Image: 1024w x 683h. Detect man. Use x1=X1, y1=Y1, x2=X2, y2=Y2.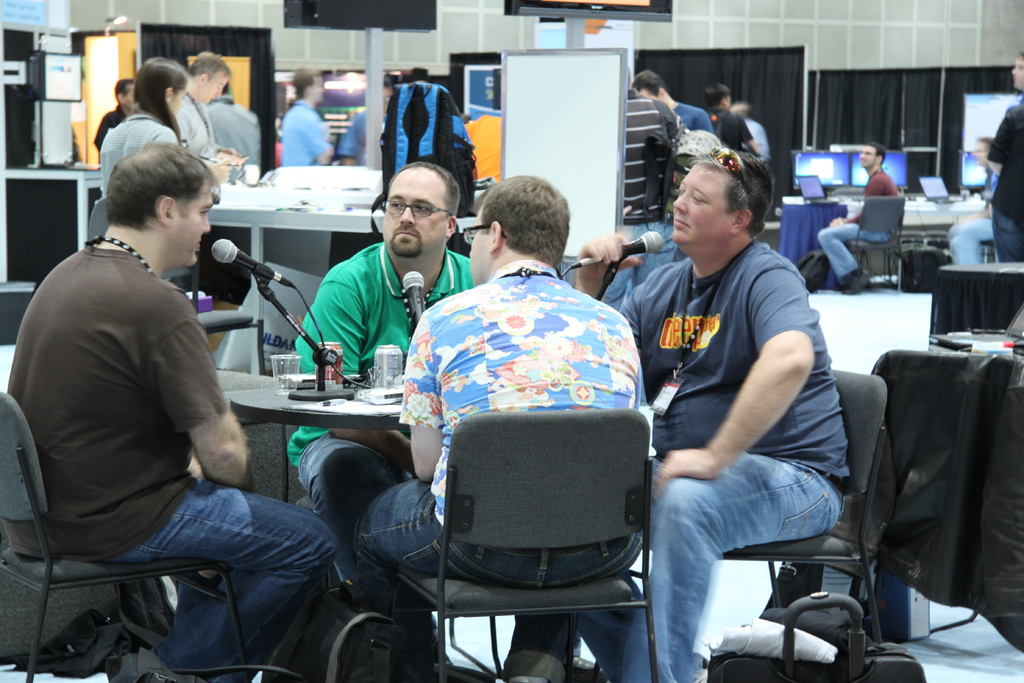
x1=813, y1=145, x2=905, y2=295.
